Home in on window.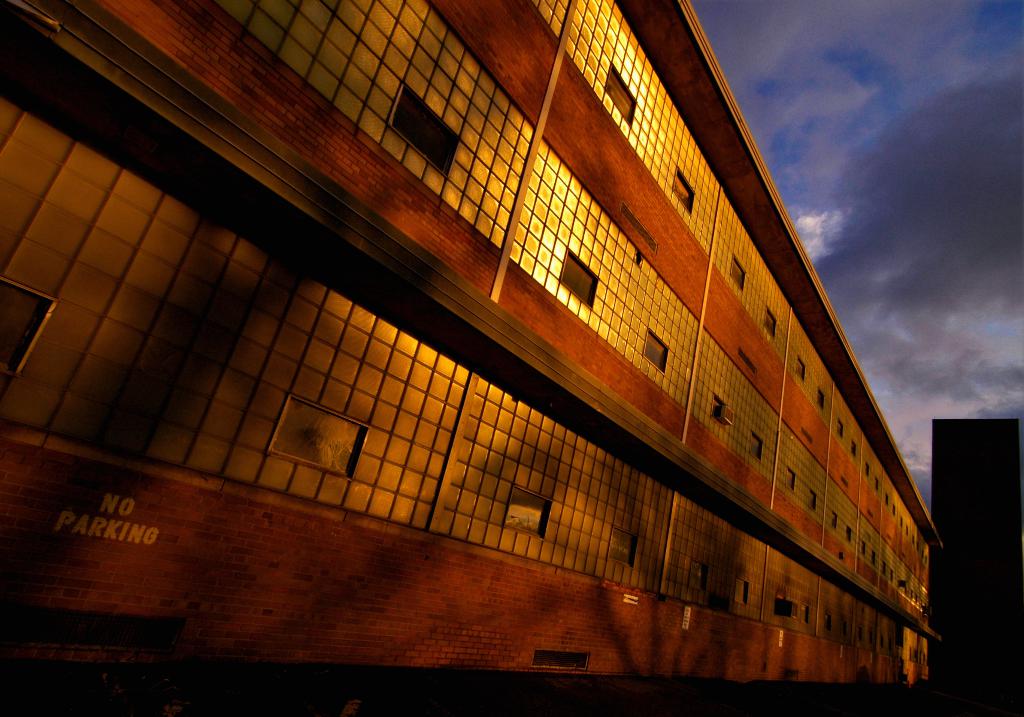
Homed in at (726,256,746,295).
